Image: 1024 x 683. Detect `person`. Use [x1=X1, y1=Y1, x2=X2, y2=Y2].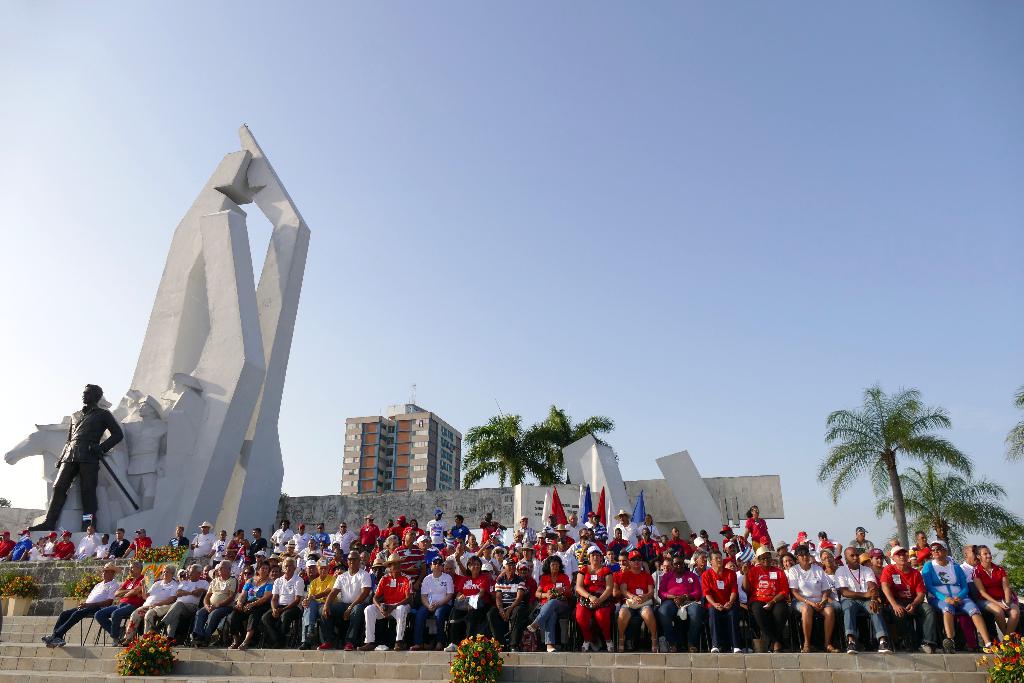
[x1=32, y1=382, x2=116, y2=557].
